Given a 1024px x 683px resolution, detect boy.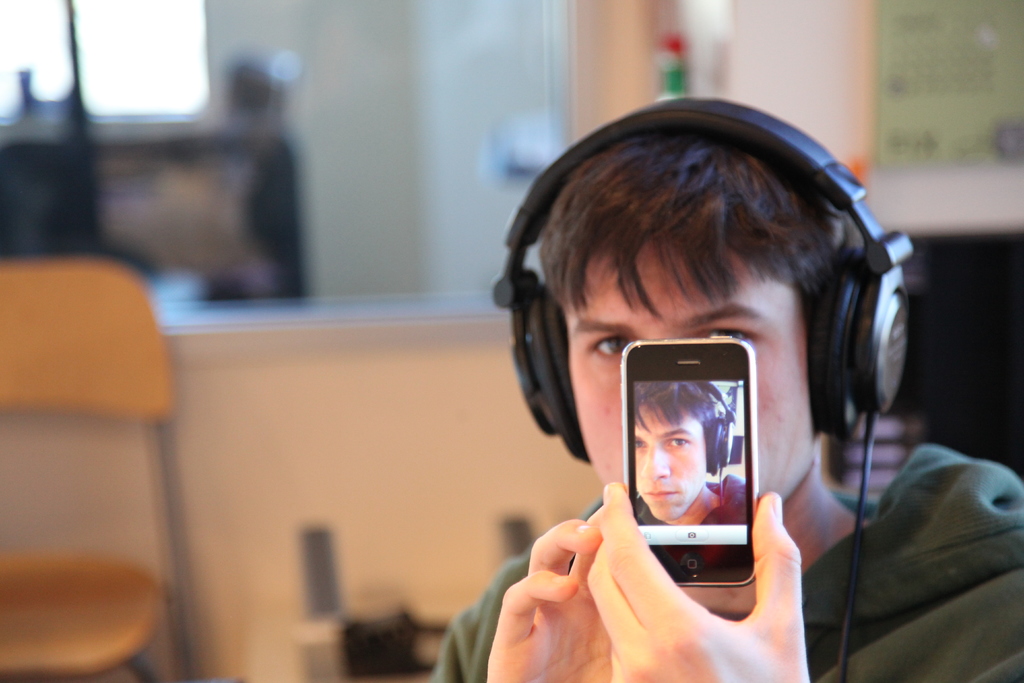
433:128:1023:682.
